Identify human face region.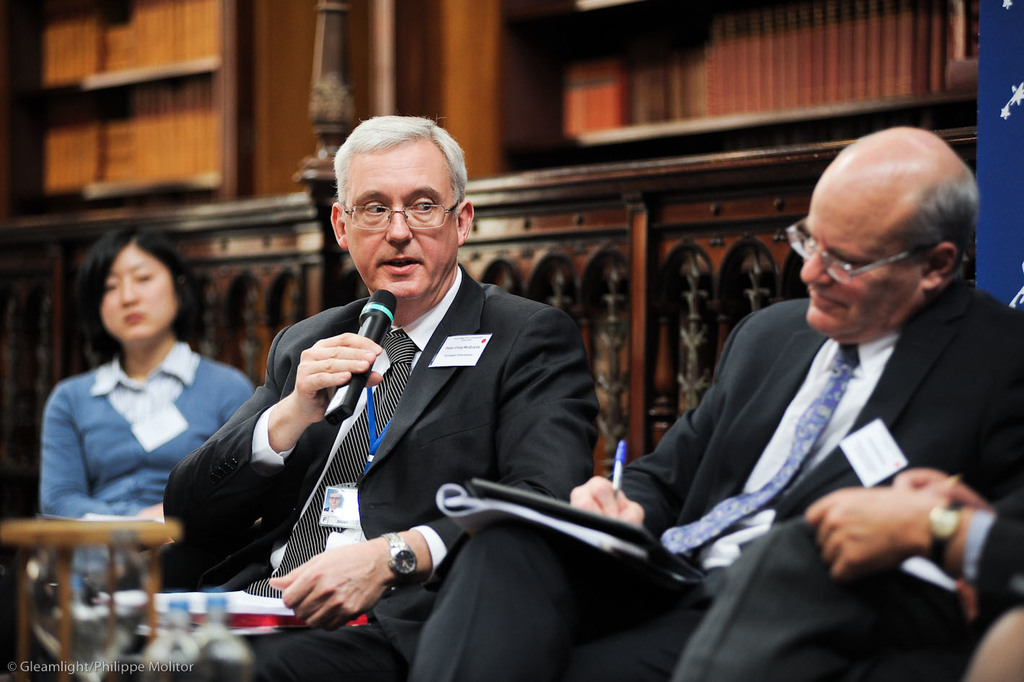
Region: 100/246/179/350.
